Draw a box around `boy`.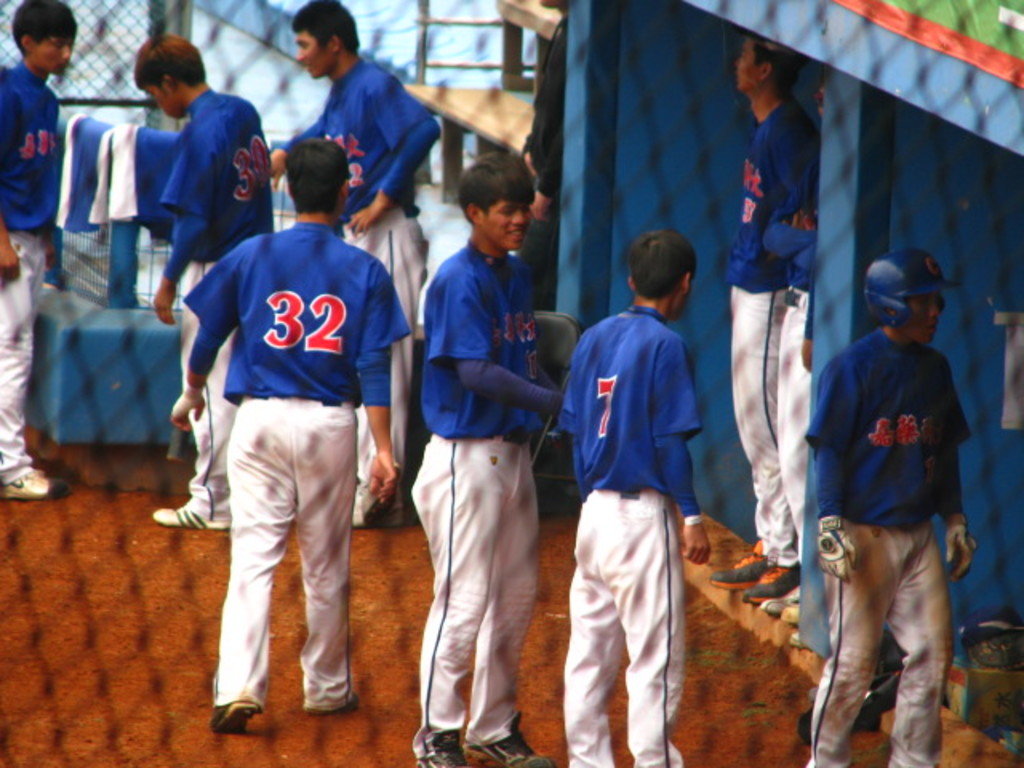
557,229,709,766.
